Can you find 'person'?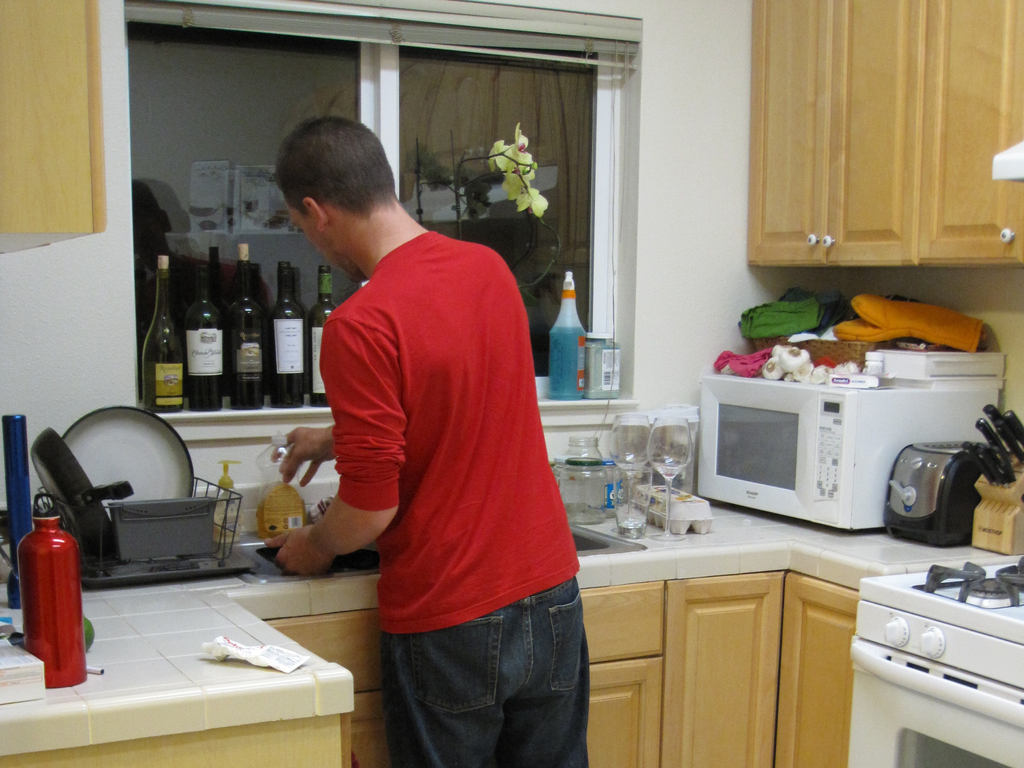
Yes, bounding box: (x1=264, y1=88, x2=586, y2=756).
